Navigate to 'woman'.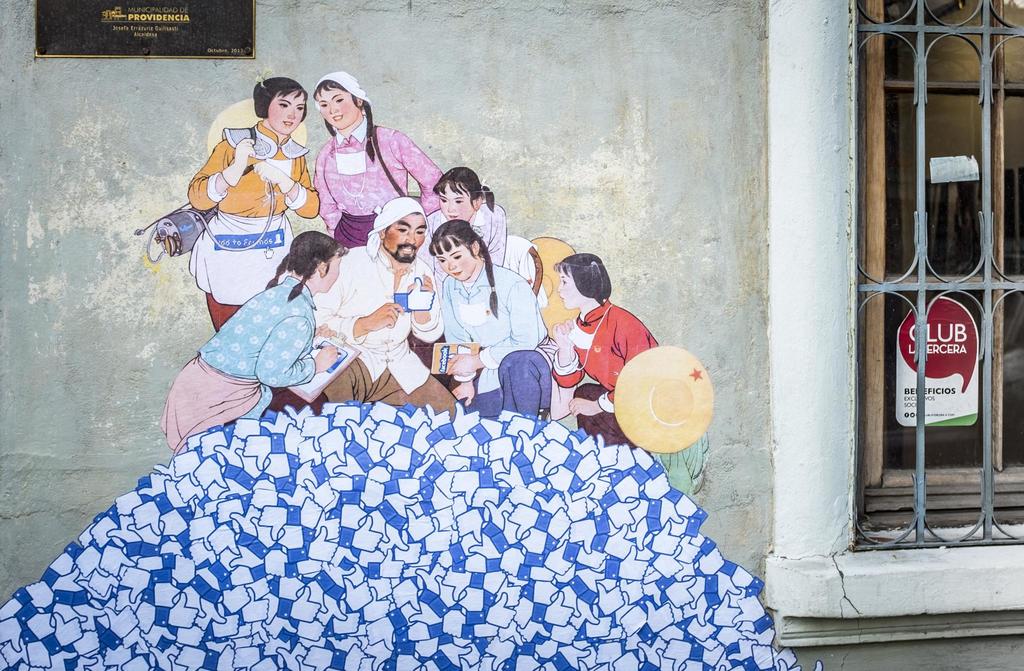
Navigation target: BBox(292, 88, 435, 250).
